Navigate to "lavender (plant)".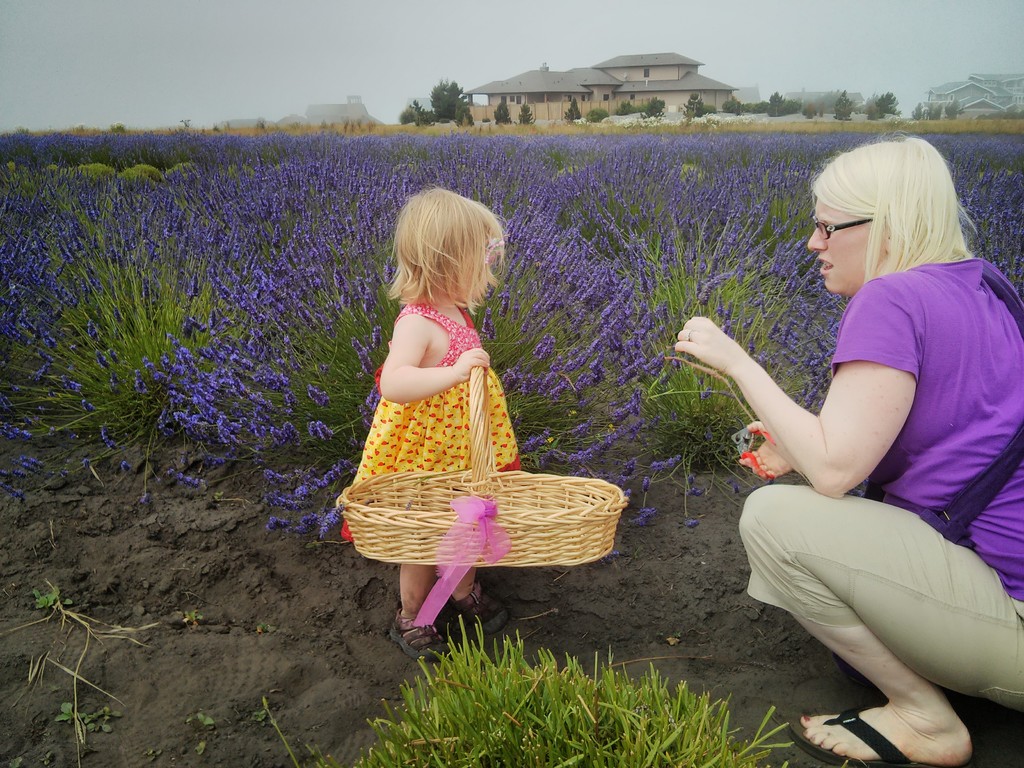
Navigation target: 366/321/388/349.
